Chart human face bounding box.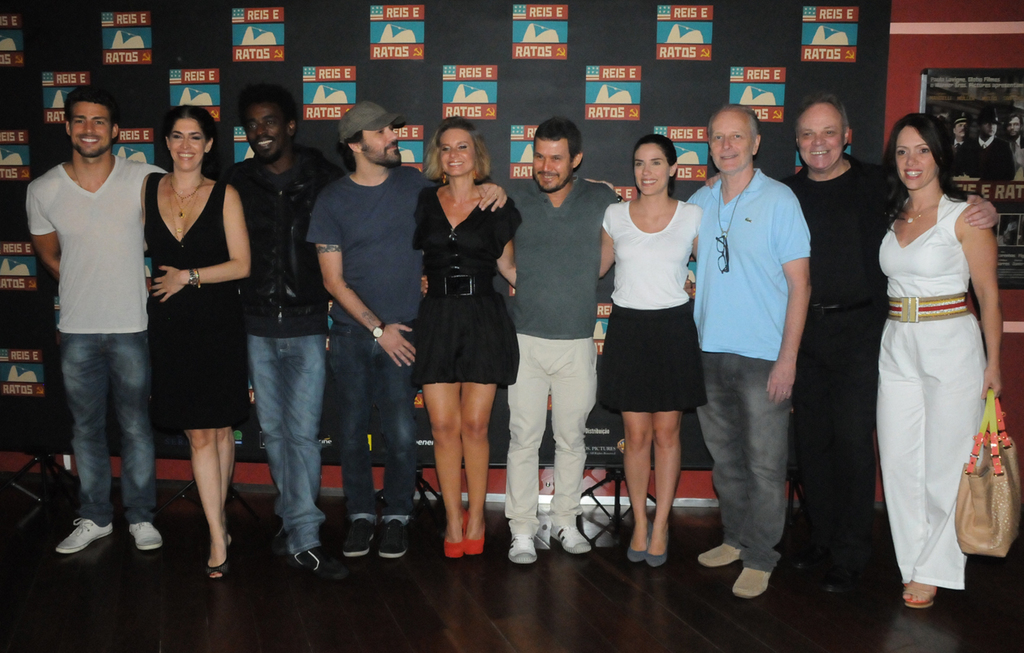
Charted: (x1=536, y1=138, x2=569, y2=188).
